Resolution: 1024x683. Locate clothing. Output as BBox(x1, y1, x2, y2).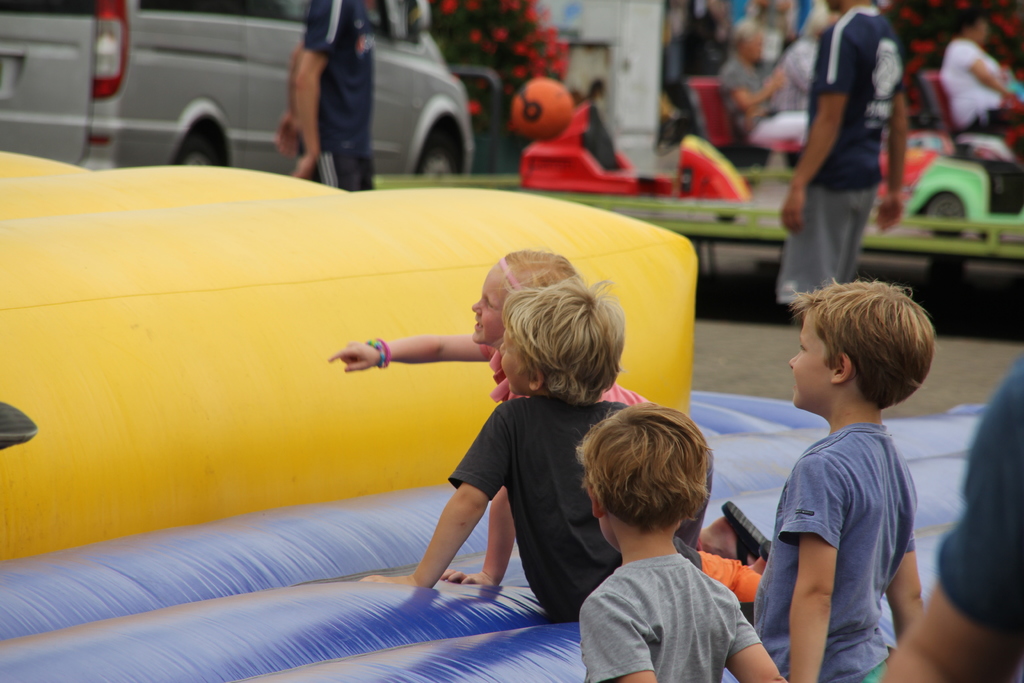
BBox(293, 0, 372, 193).
